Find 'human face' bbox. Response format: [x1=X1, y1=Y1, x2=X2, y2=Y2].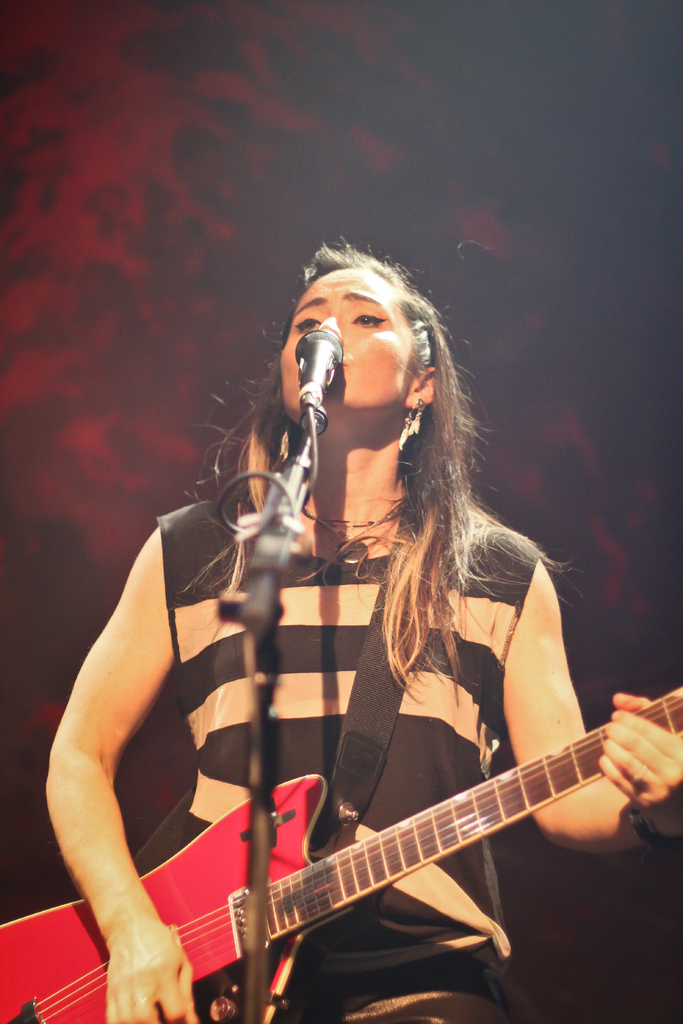
[x1=281, y1=266, x2=429, y2=406].
